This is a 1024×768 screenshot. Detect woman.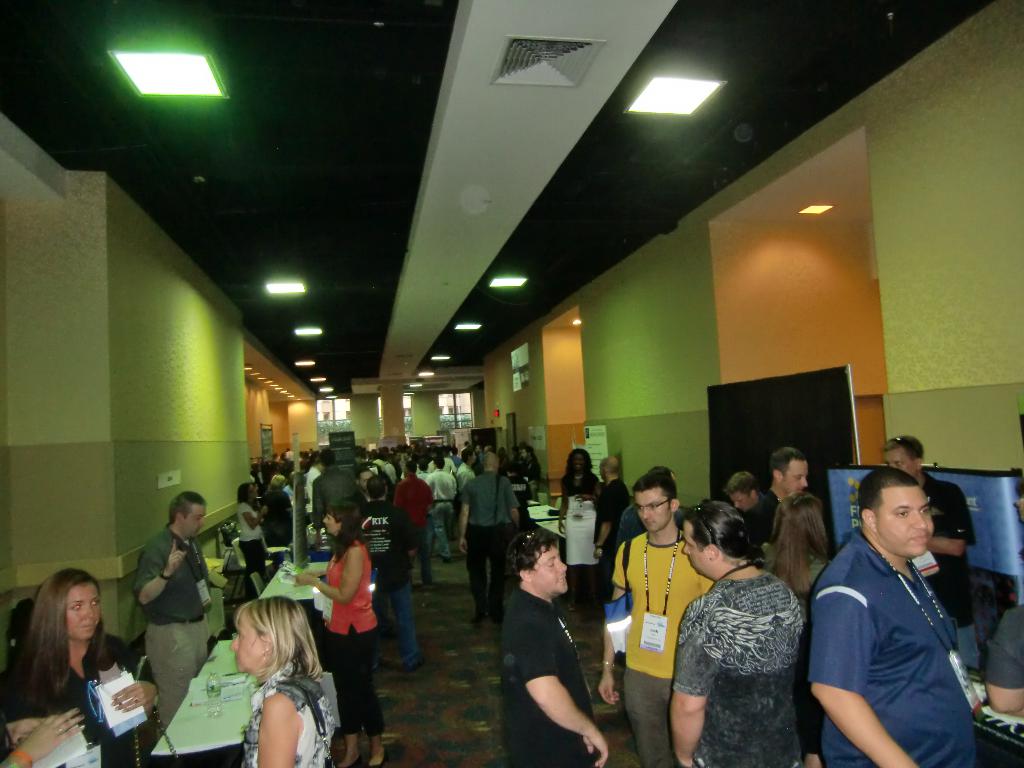
x1=297 y1=497 x2=388 y2=767.
